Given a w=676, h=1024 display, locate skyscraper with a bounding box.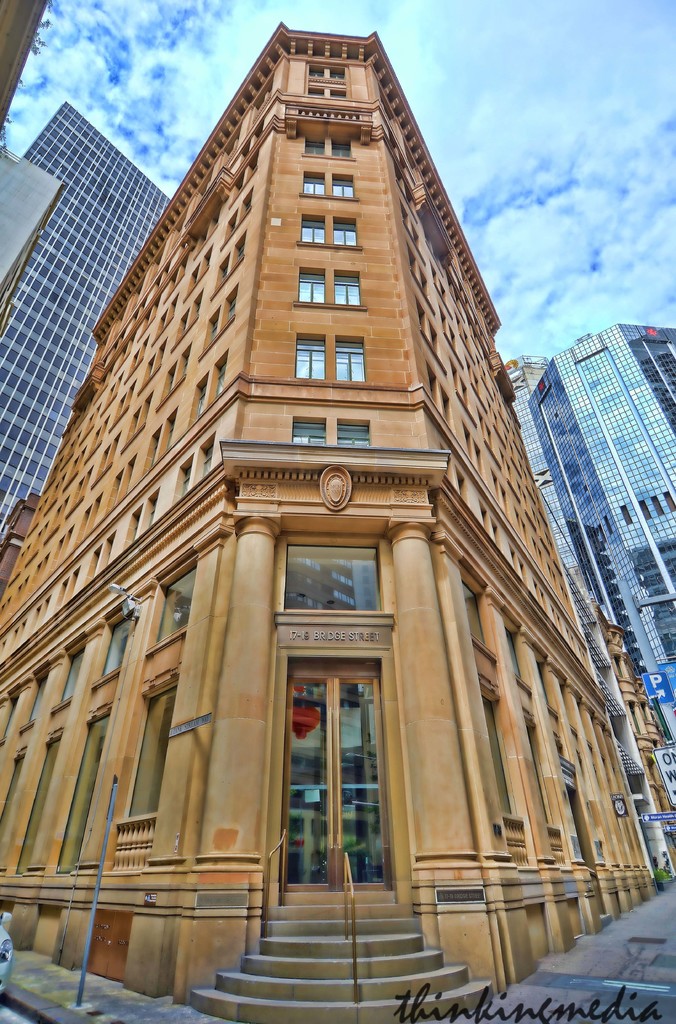
Located: bbox=[528, 323, 675, 772].
